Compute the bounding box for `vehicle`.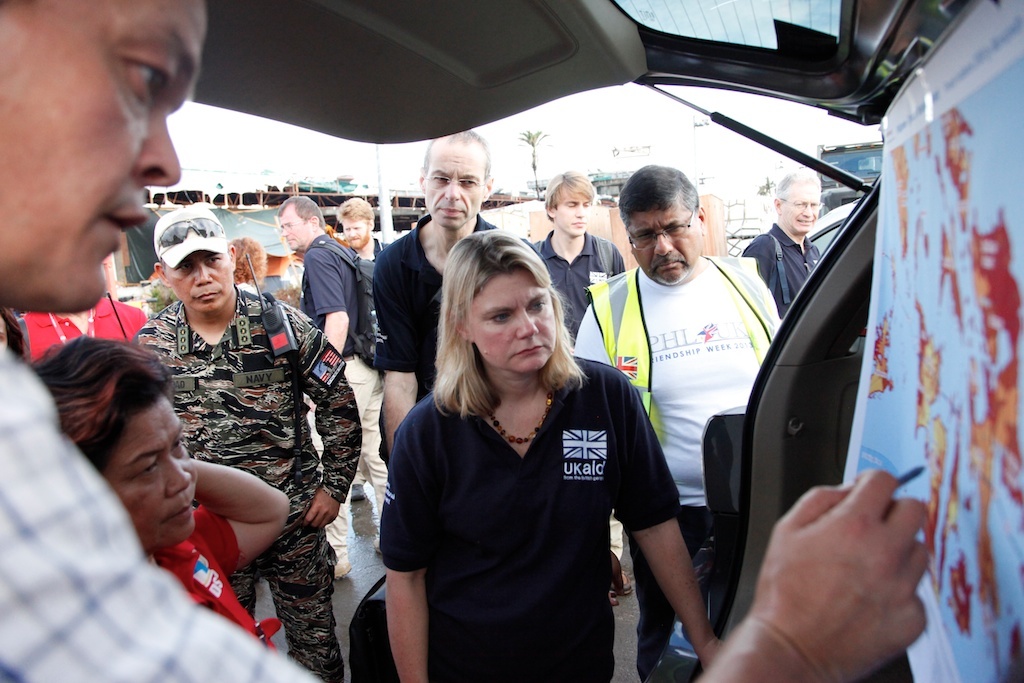
select_region(0, 0, 1023, 682).
